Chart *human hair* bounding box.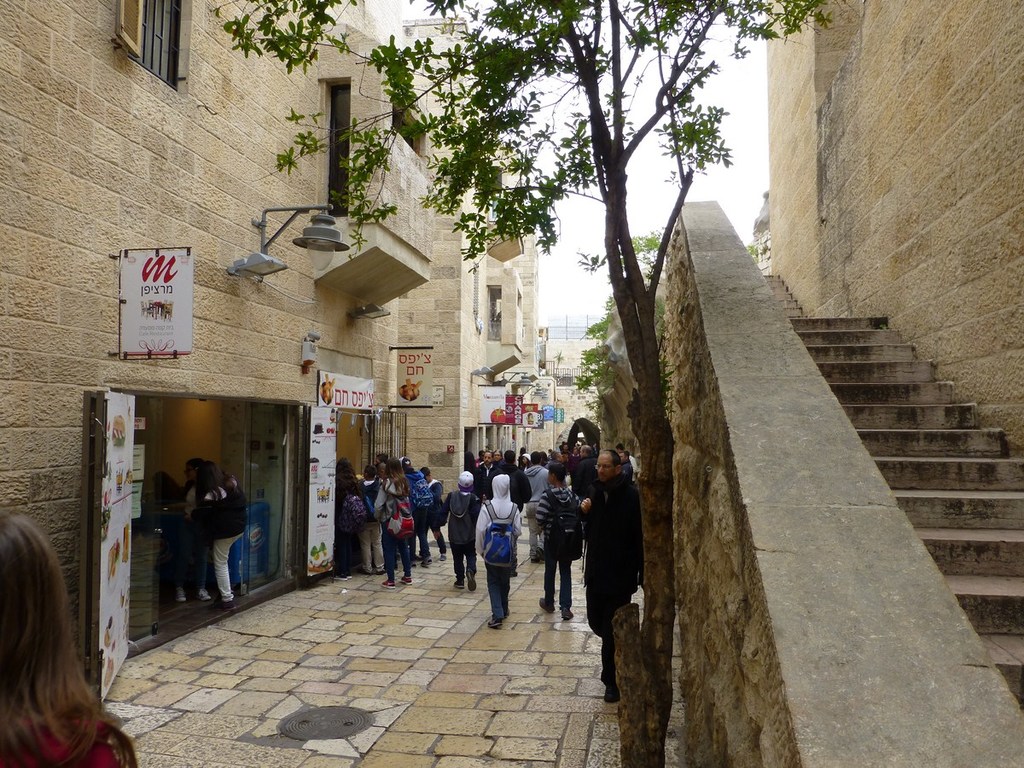
Charted: [401, 460, 416, 480].
